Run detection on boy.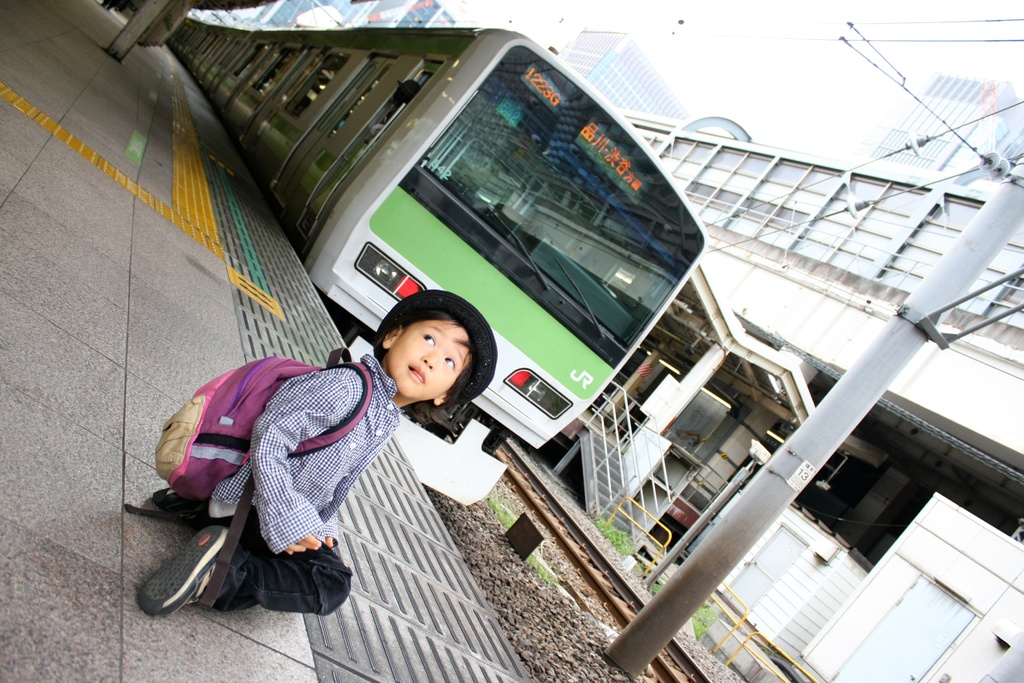
Result: {"x1": 159, "y1": 298, "x2": 472, "y2": 598}.
